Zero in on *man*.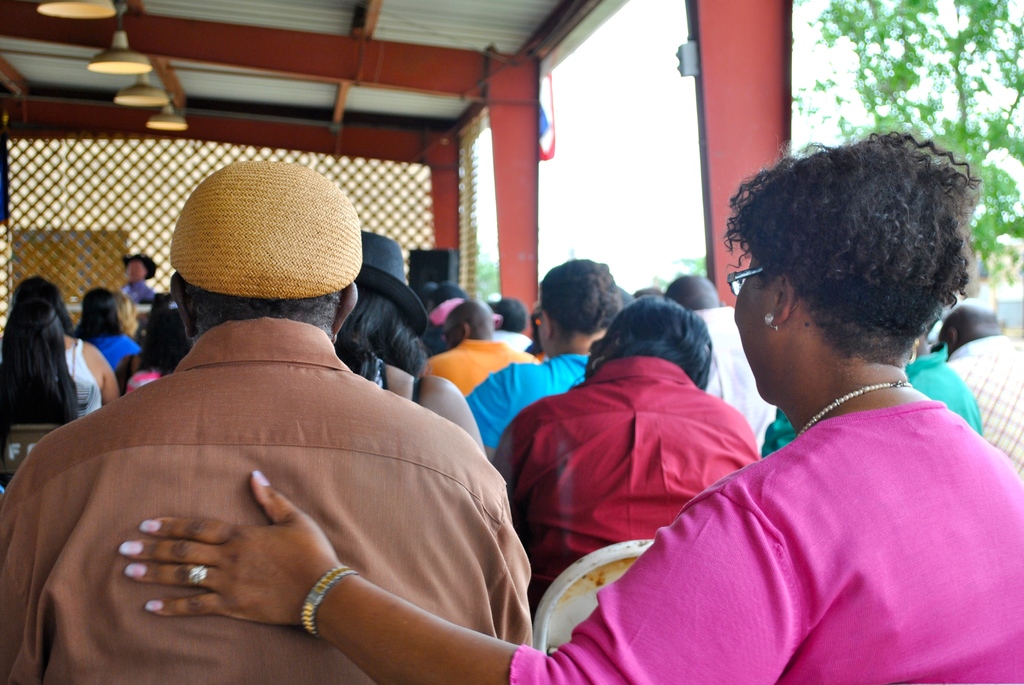
Zeroed in: {"x1": 930, "y1": 299, "x2": 1023, "y2": 492}.
